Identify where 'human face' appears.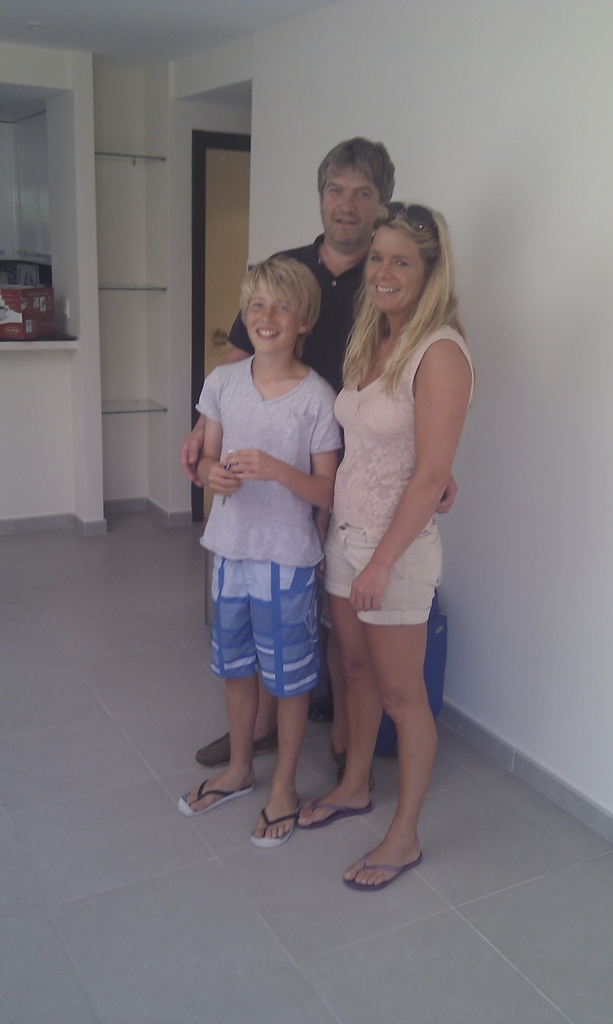
Appears at bbox=(363, 225, 430, 307).
